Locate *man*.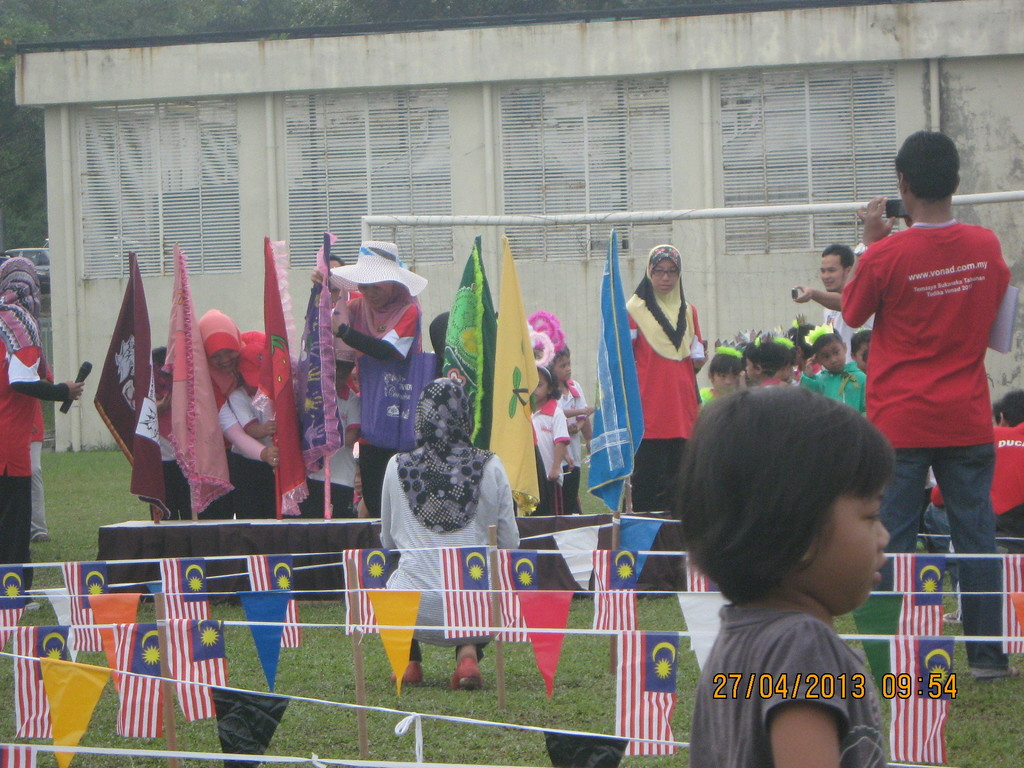
Bounding box: [820, 246, 895, 388].
